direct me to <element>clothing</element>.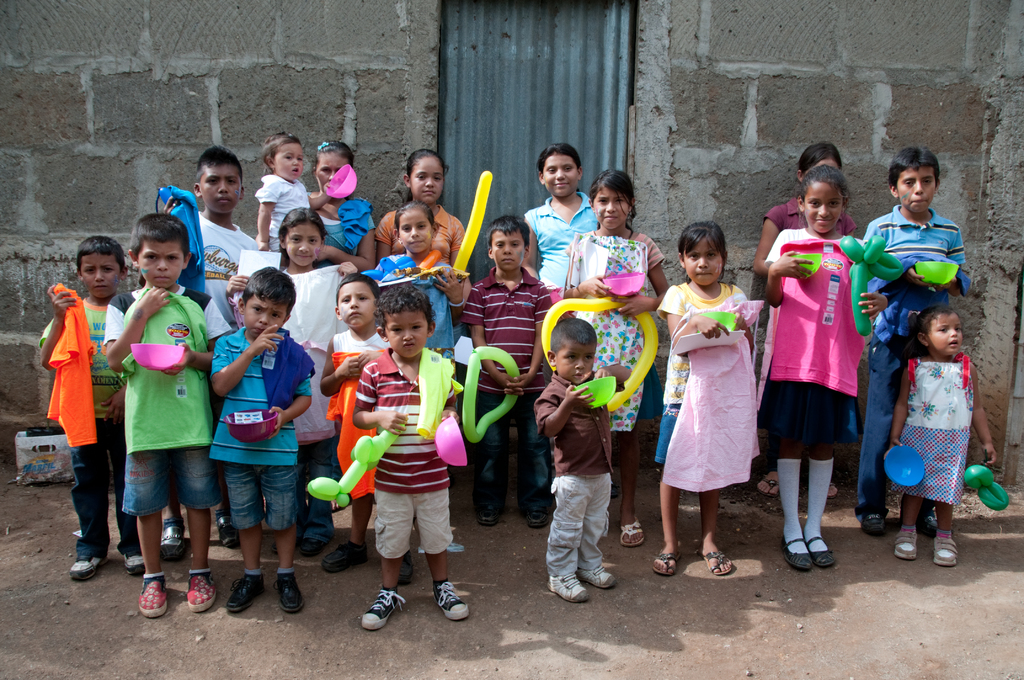
Direction: bbox(887, 332, 979, 521).
